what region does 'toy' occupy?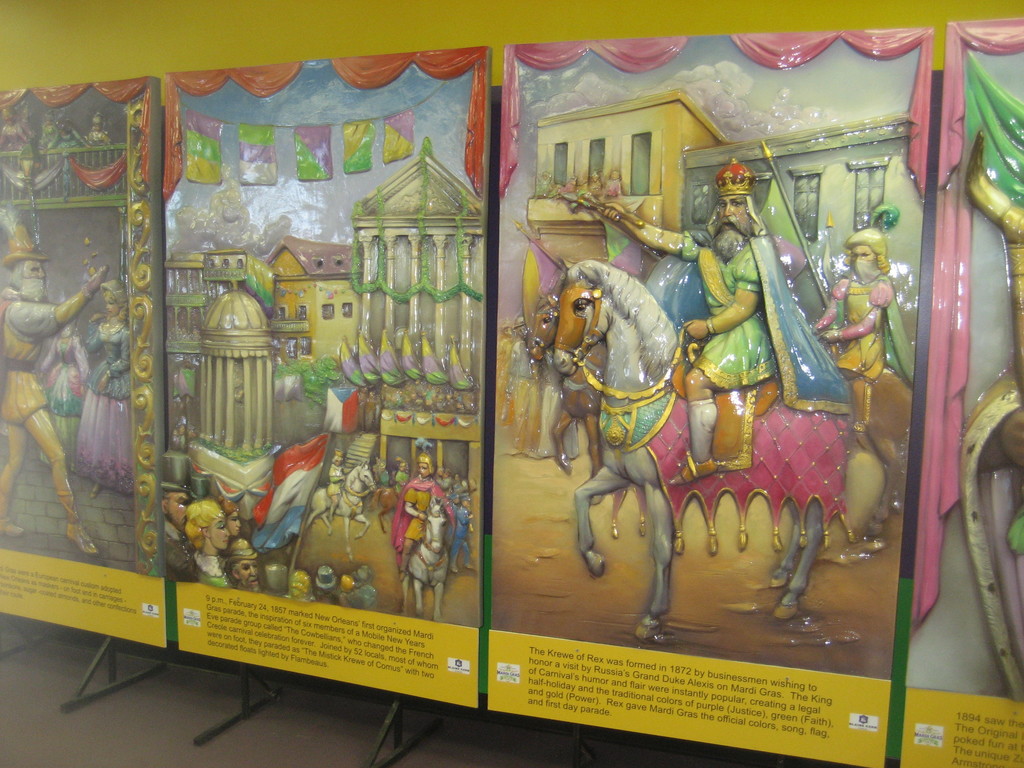
<bbox>72, 252, 166, 492</bbox>.
